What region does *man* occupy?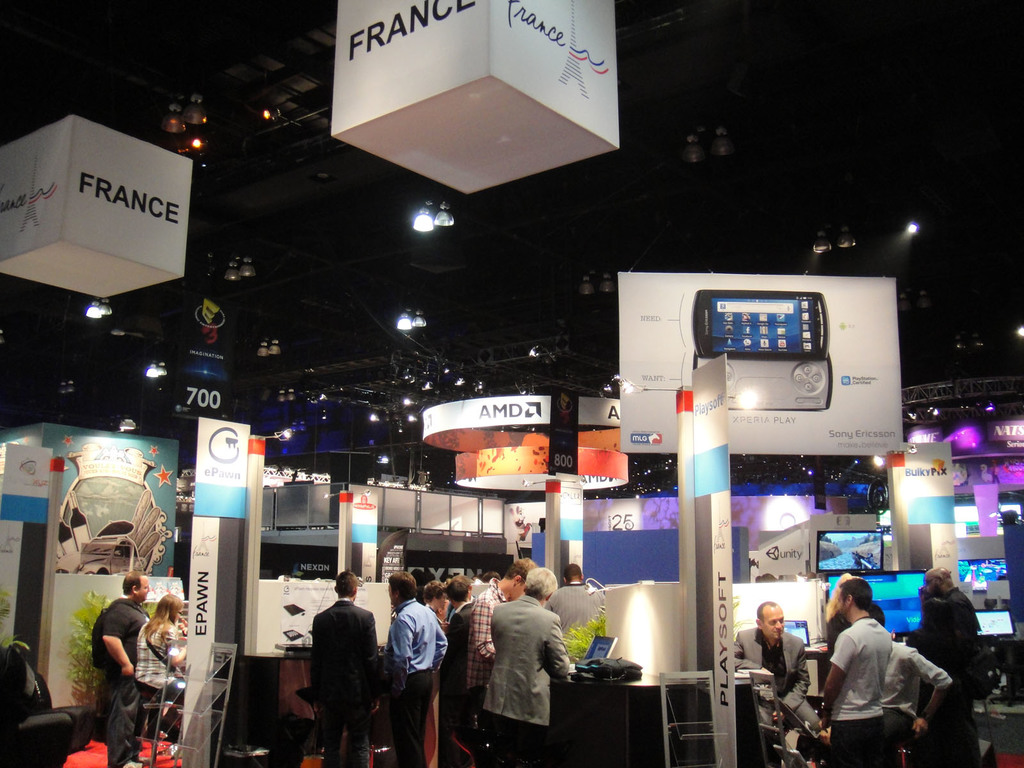
rect(734, 600, 822, 767).
